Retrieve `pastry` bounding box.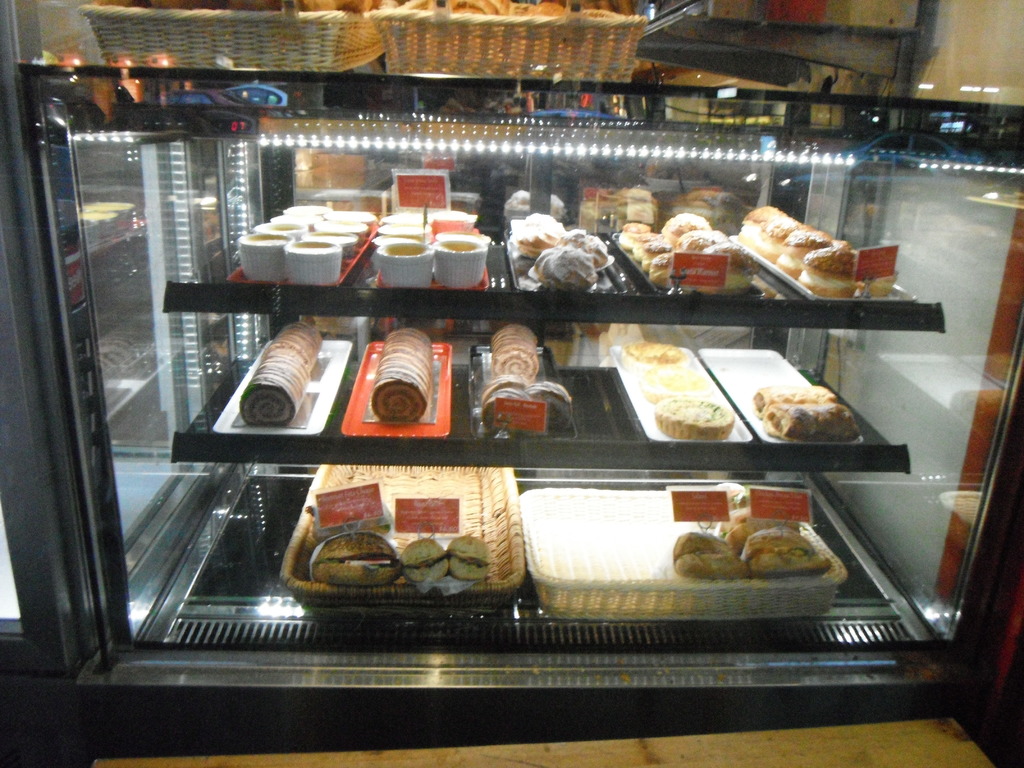
Bounding box: box=[561, 230, 611, 270].
